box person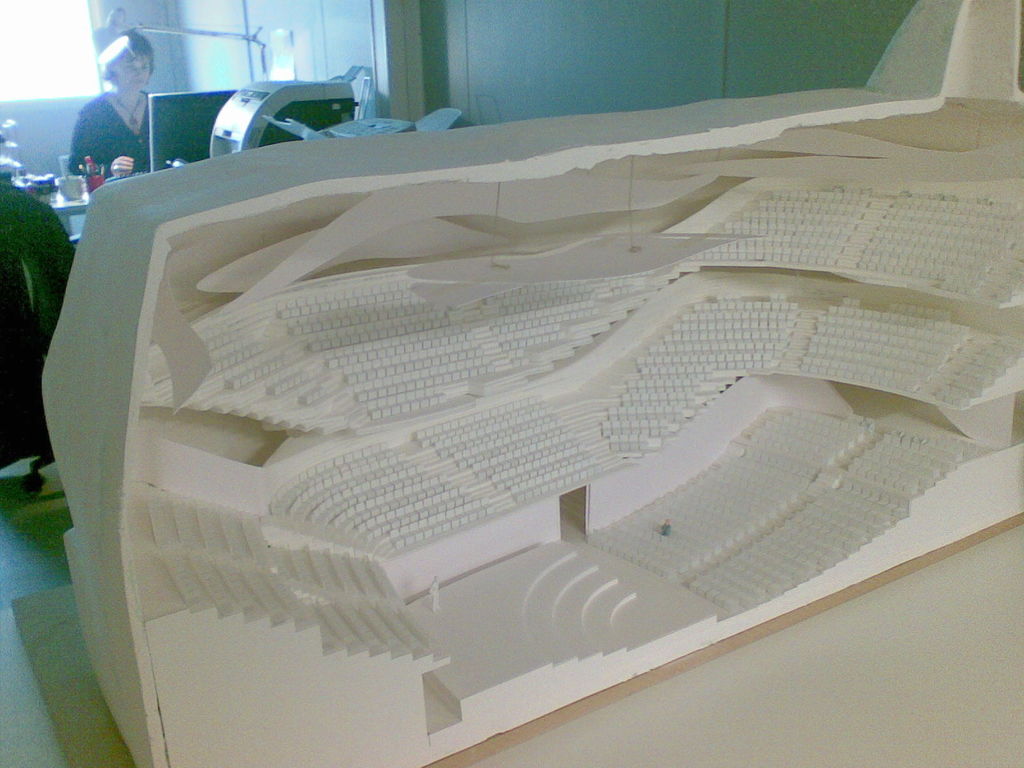
x1=60, y1=28, x2=160, y2=186
